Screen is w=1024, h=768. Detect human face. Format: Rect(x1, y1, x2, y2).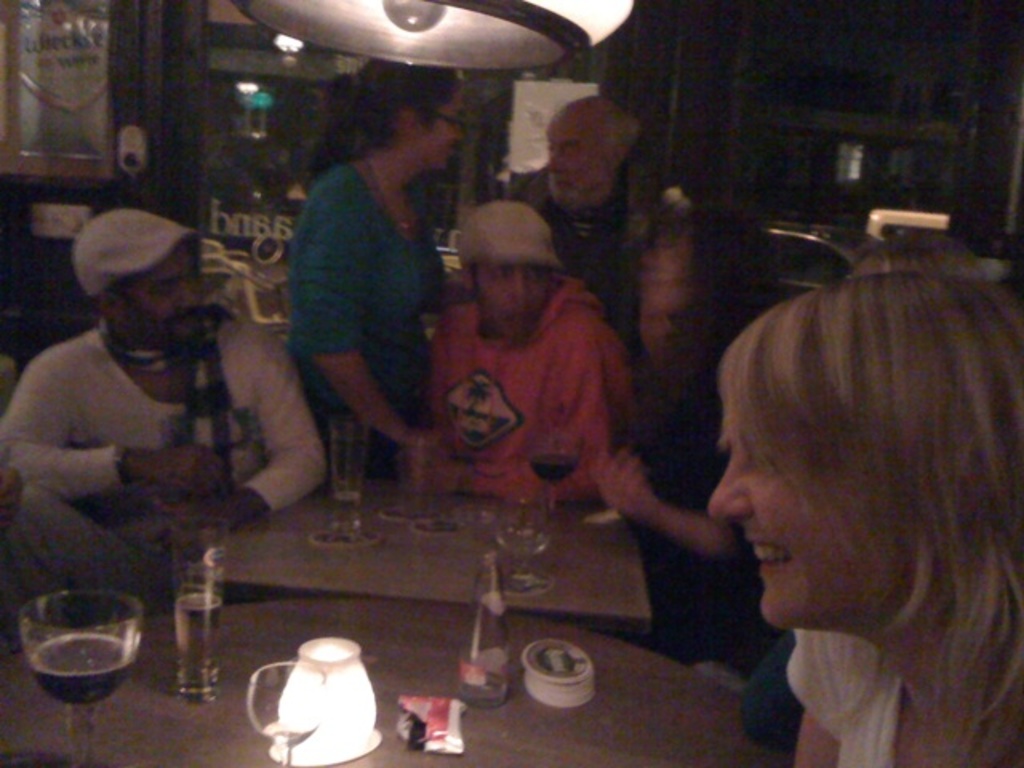
Rect(414, 91, 467, 173).
